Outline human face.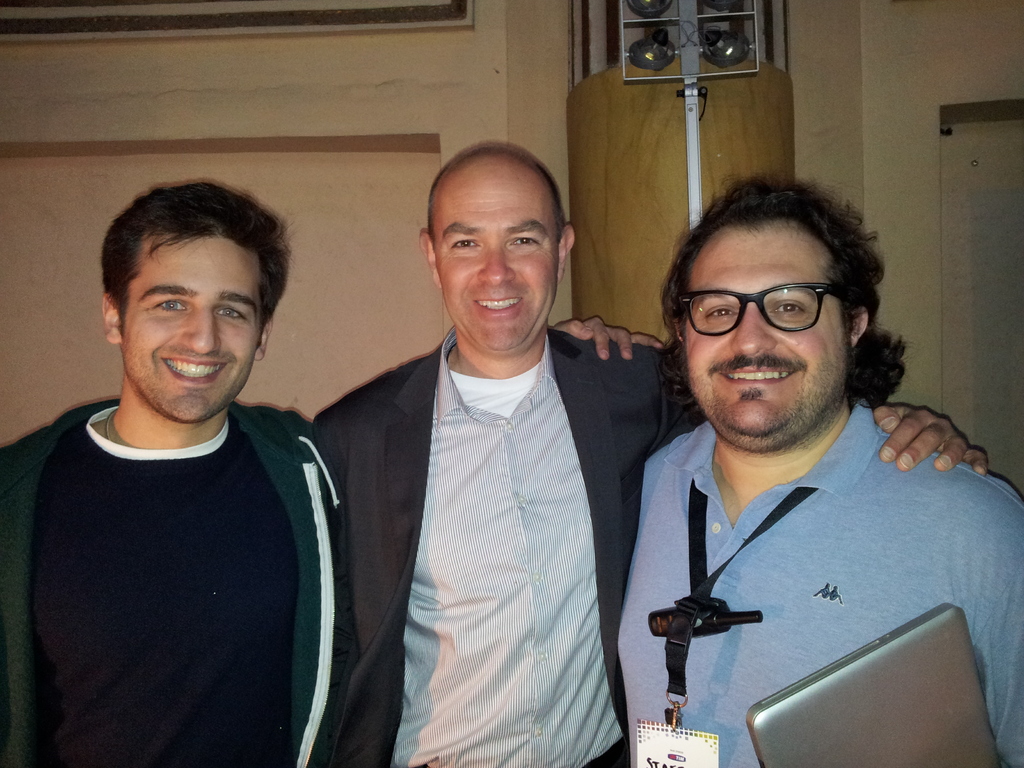
Outline: (left=433, top=172, right=559, bottom=353).
